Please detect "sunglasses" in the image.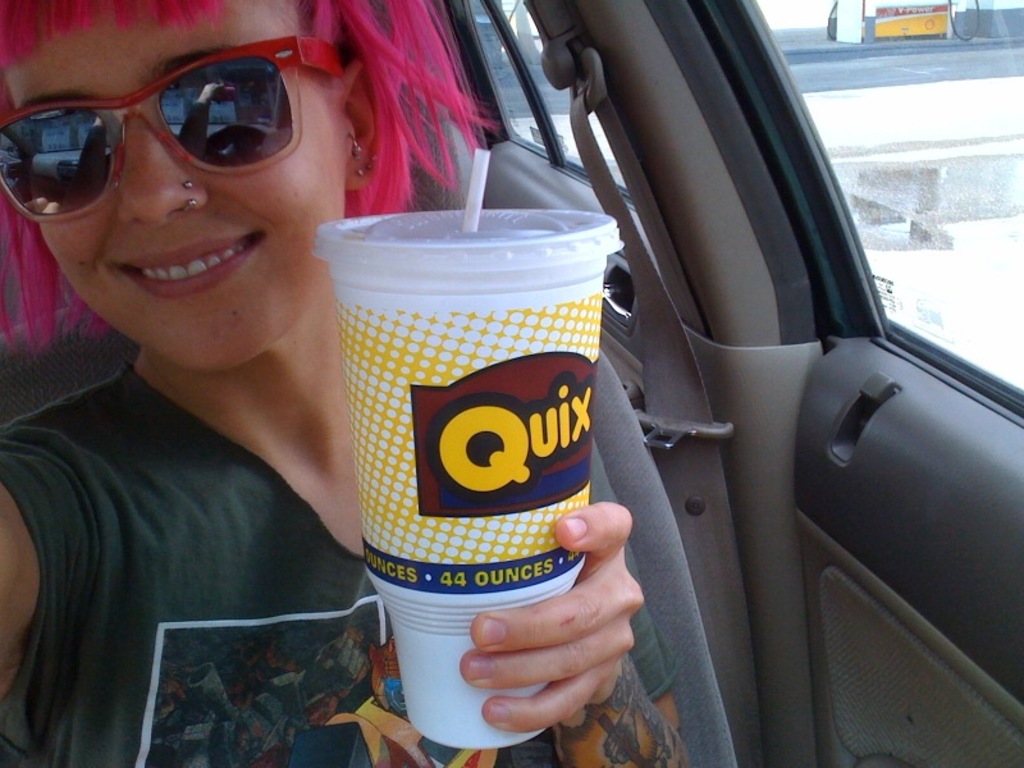
0:36:340:223.
